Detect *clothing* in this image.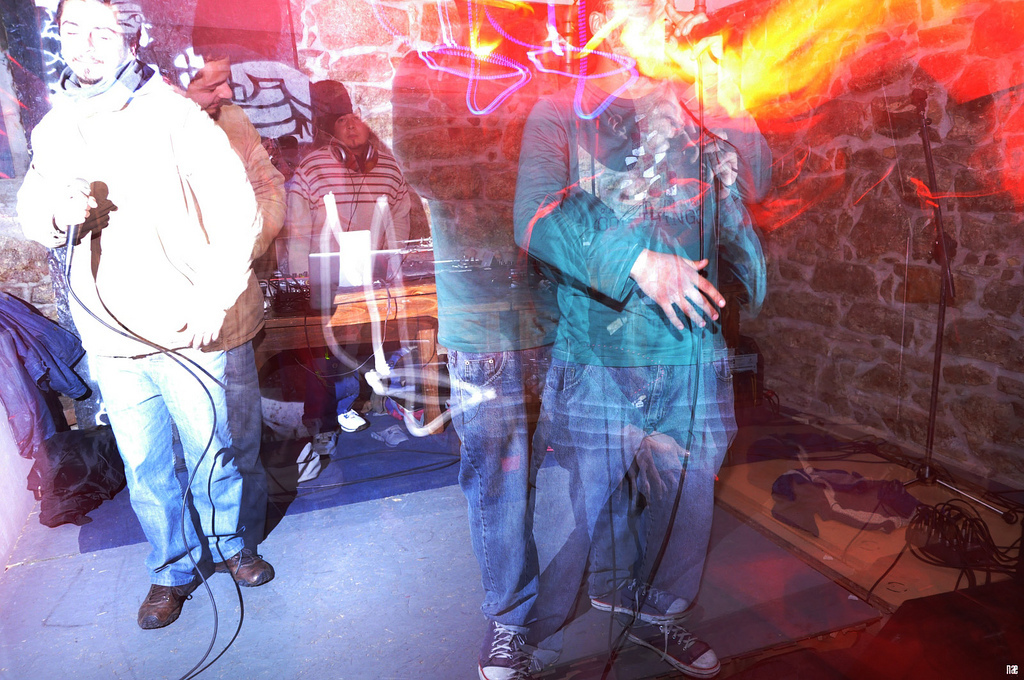
Detection: (503, 72, 790, 647).
